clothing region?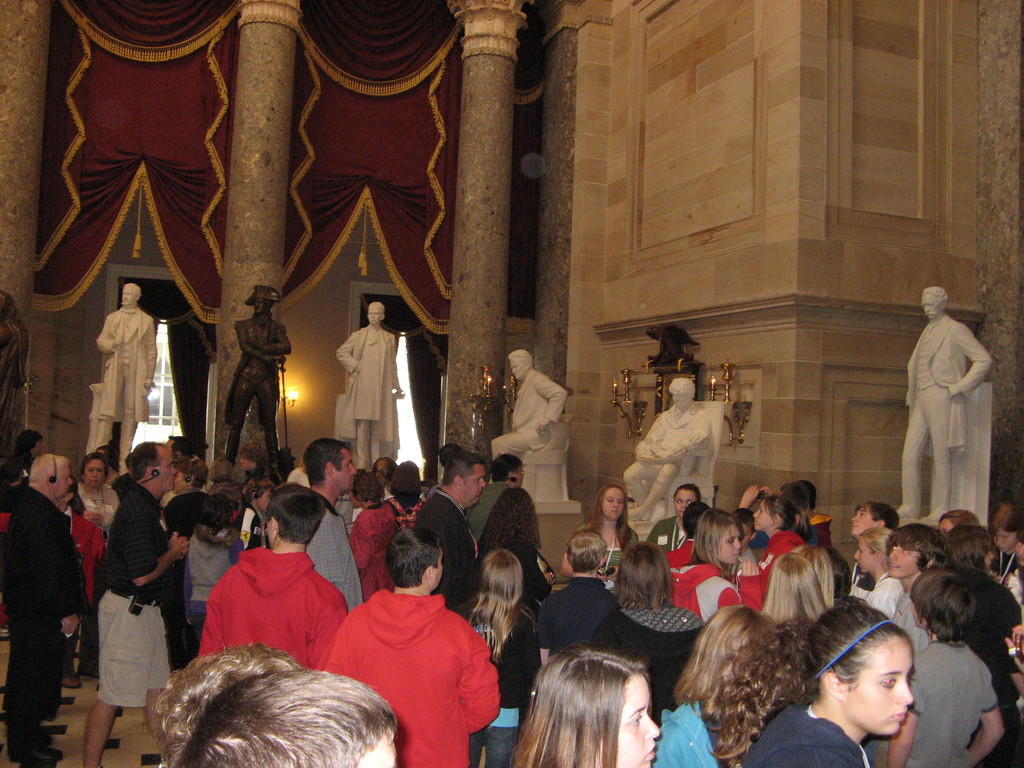
x1=900, y1=314, x2=996, y2=512
